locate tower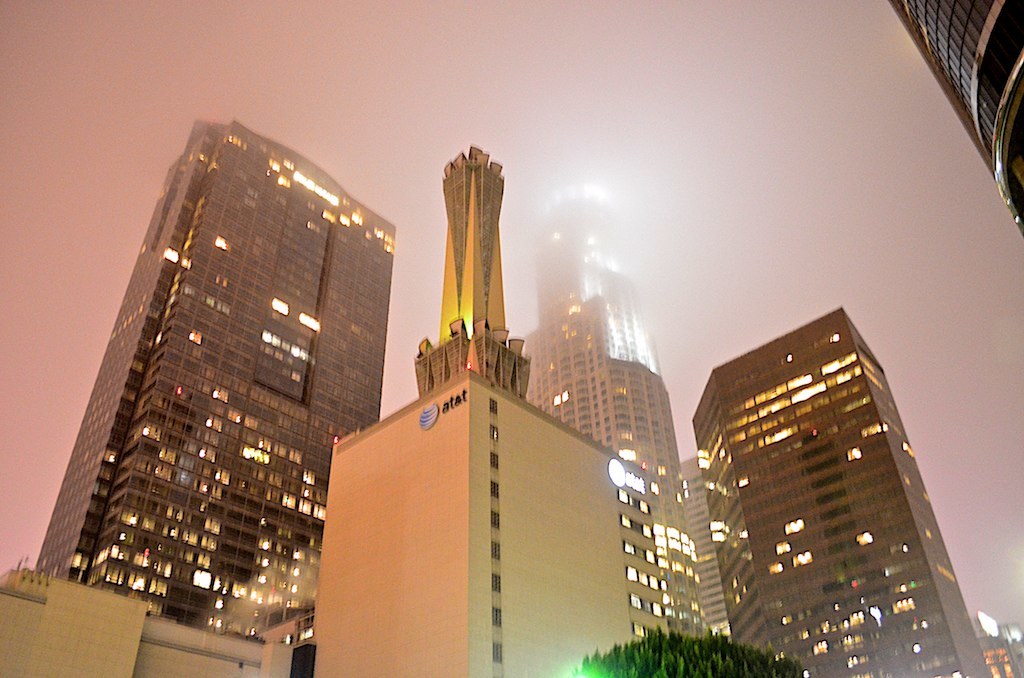
[412,158,519,396]
